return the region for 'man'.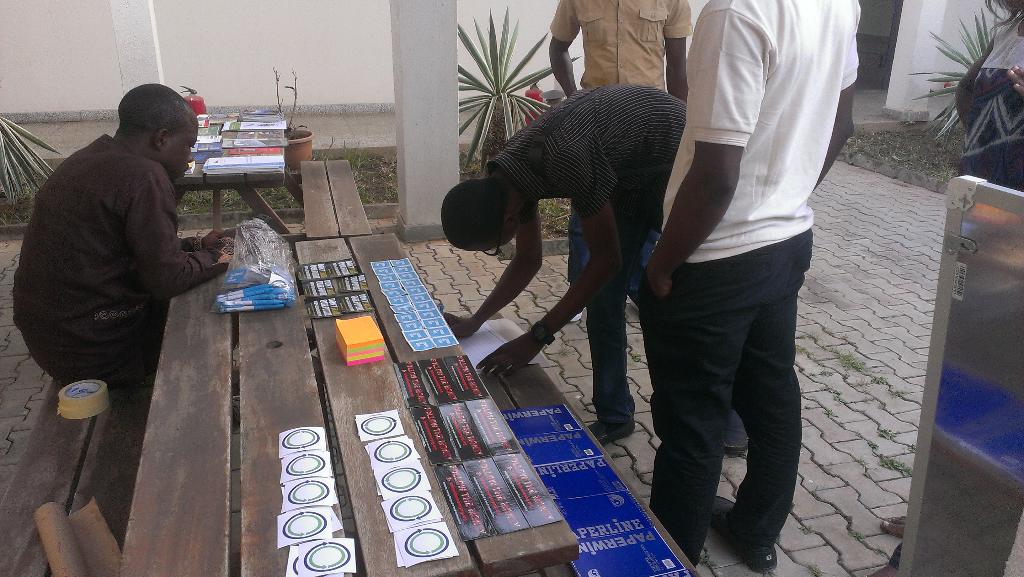
<bbox>436, 83, 755, 459</bbox>.
